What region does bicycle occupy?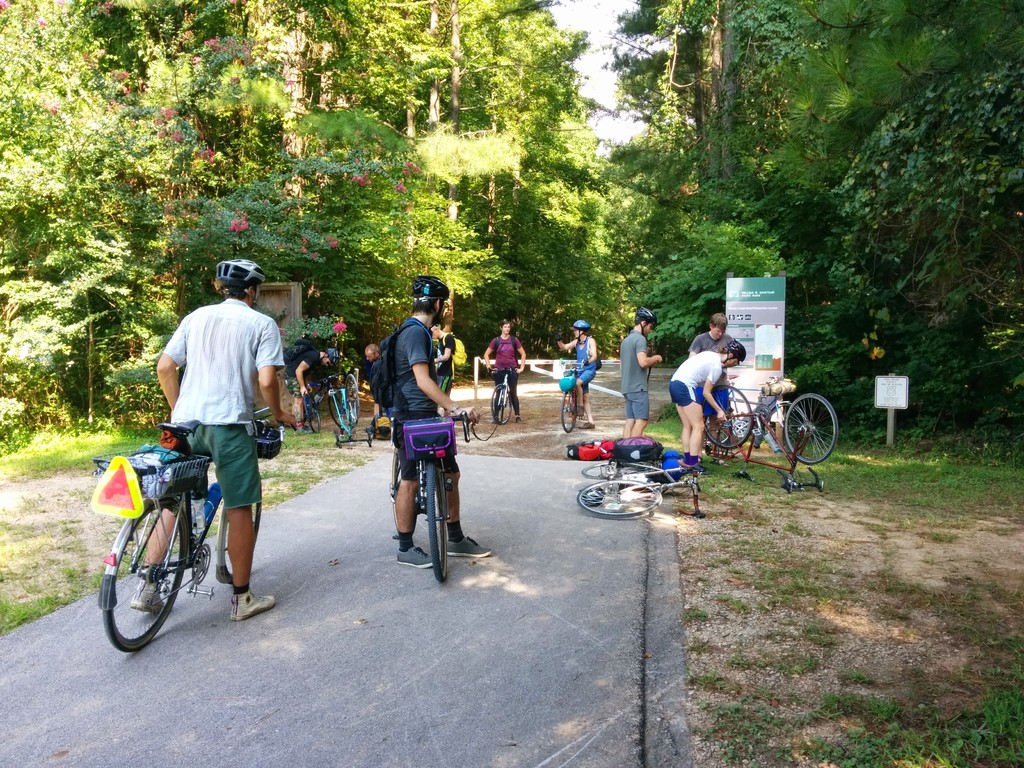
locate(92, 426, 259, 654).
